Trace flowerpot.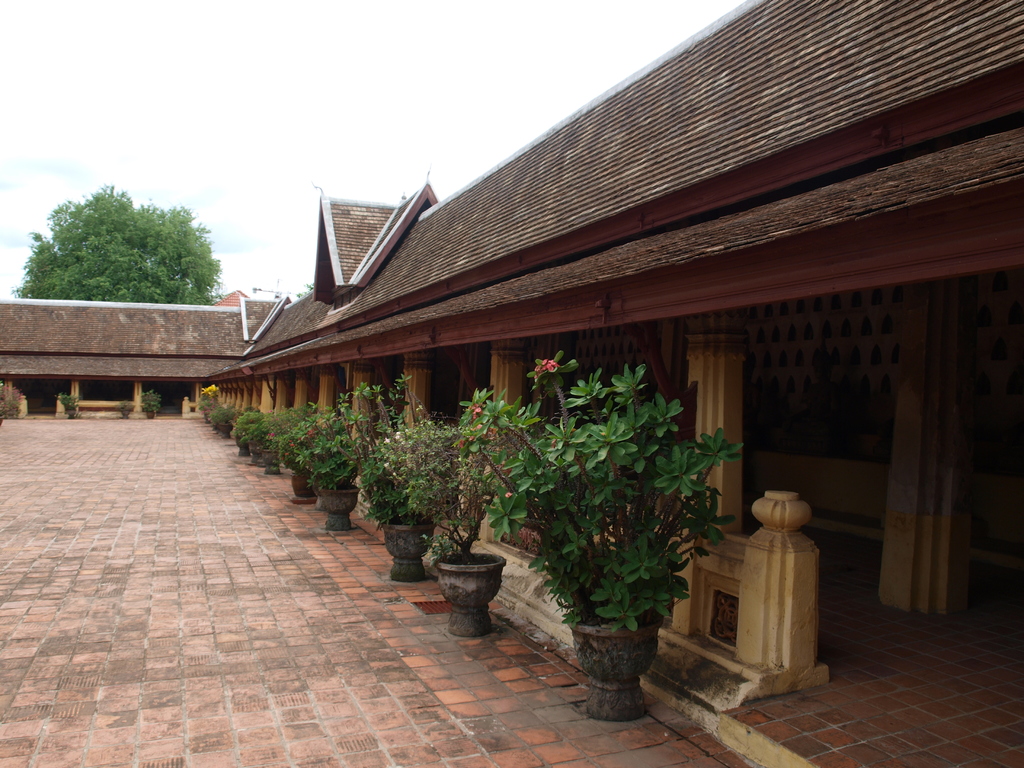
Traced to bbox=[244, 442, 260, 463].
